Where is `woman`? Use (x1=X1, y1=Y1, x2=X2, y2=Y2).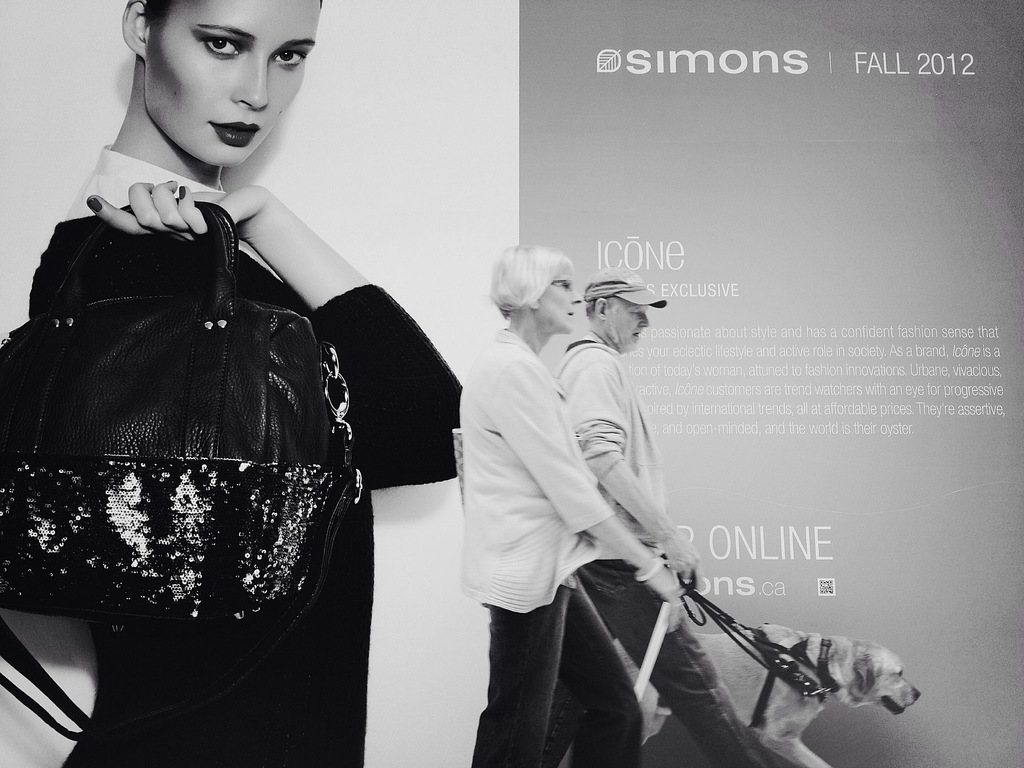
(x1=454, y1=241, x2=676, y2=767).
